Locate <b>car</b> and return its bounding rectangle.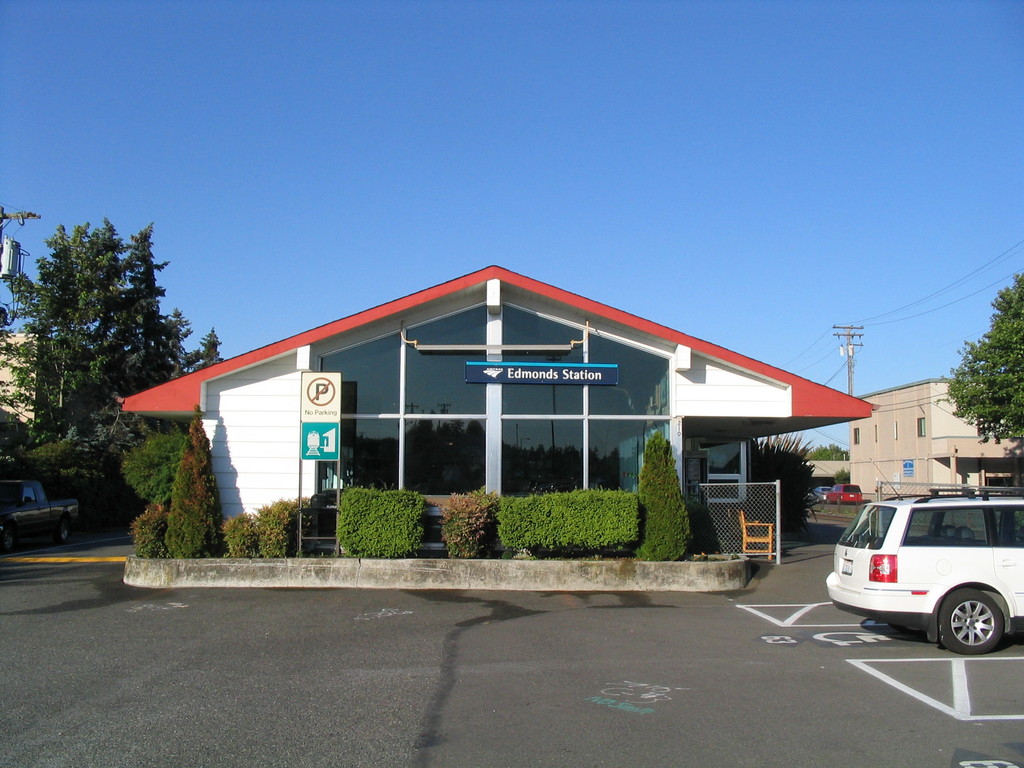
[left=1, top=471, right=88, bottom=544].
